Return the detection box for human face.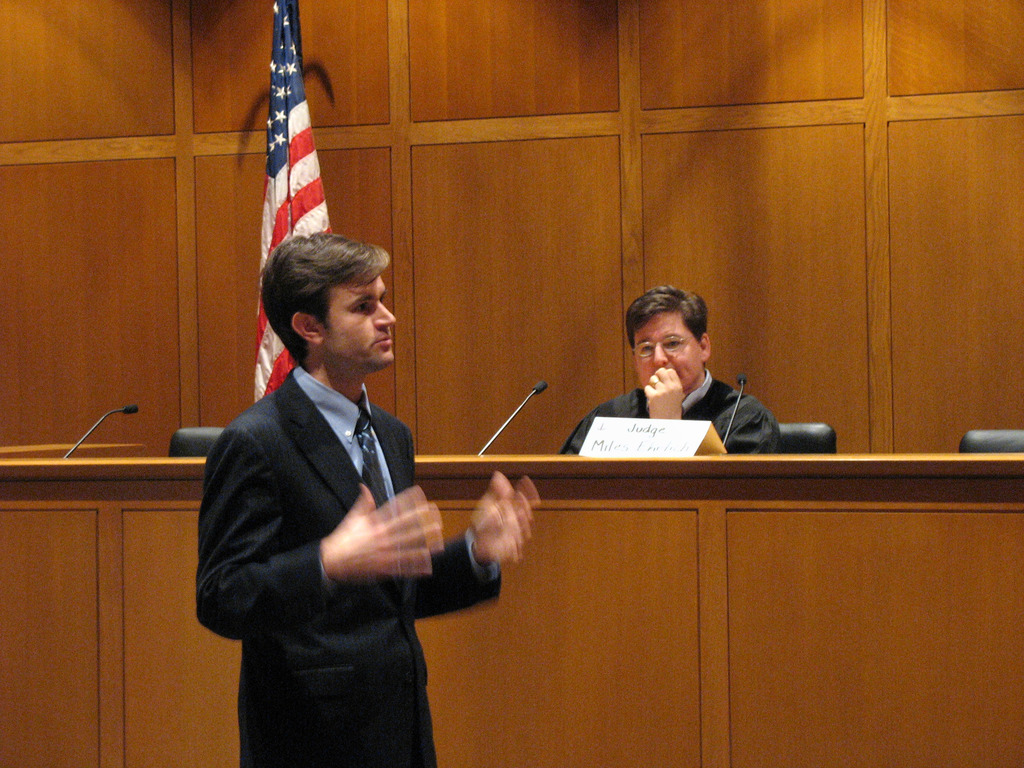
x1=323 y1=275 x2=395 y2=365.
